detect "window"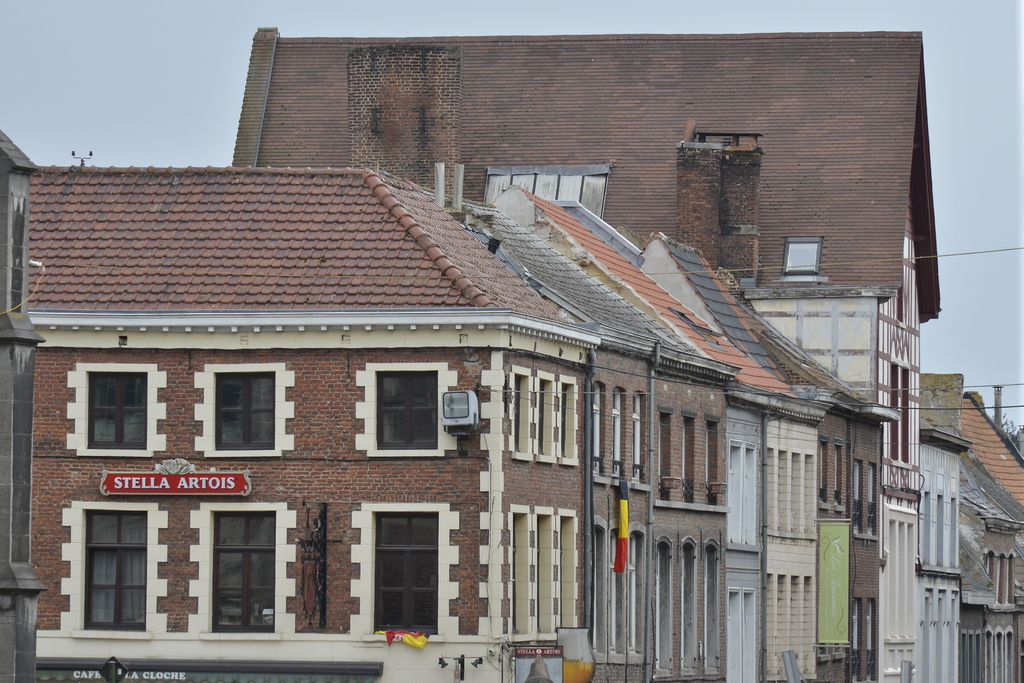
<bbox>560, 512, 585, 628</bbox>
